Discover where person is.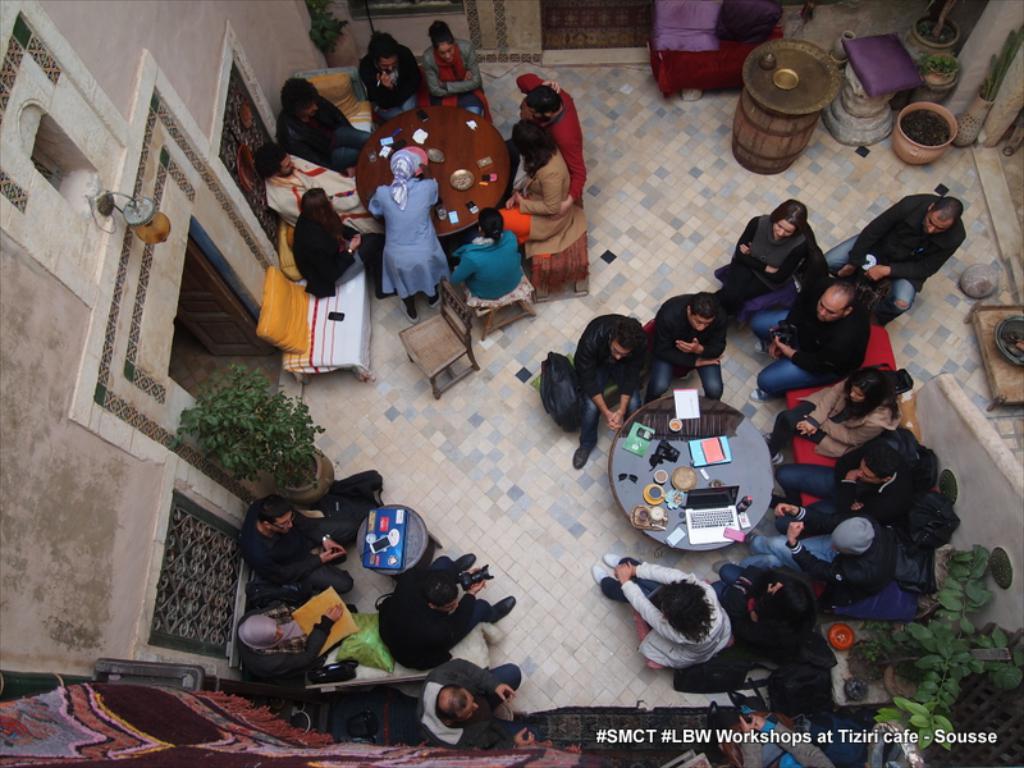
Discovered at 369/550/517/668.
